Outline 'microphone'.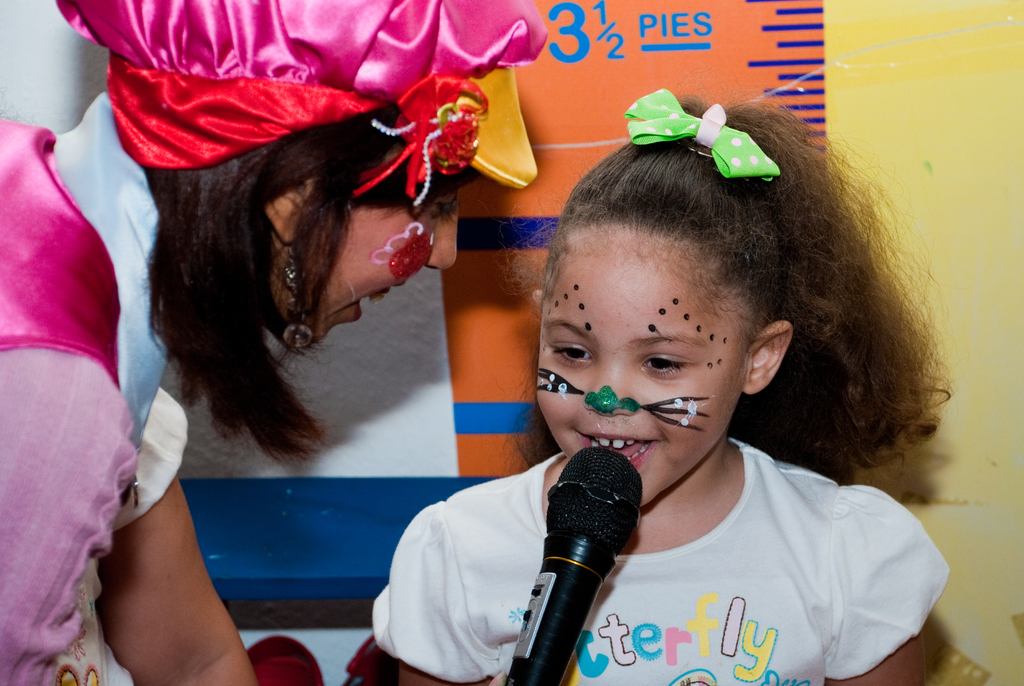
Outline: [x1=513, y1=448, x2=649, y2=666].
